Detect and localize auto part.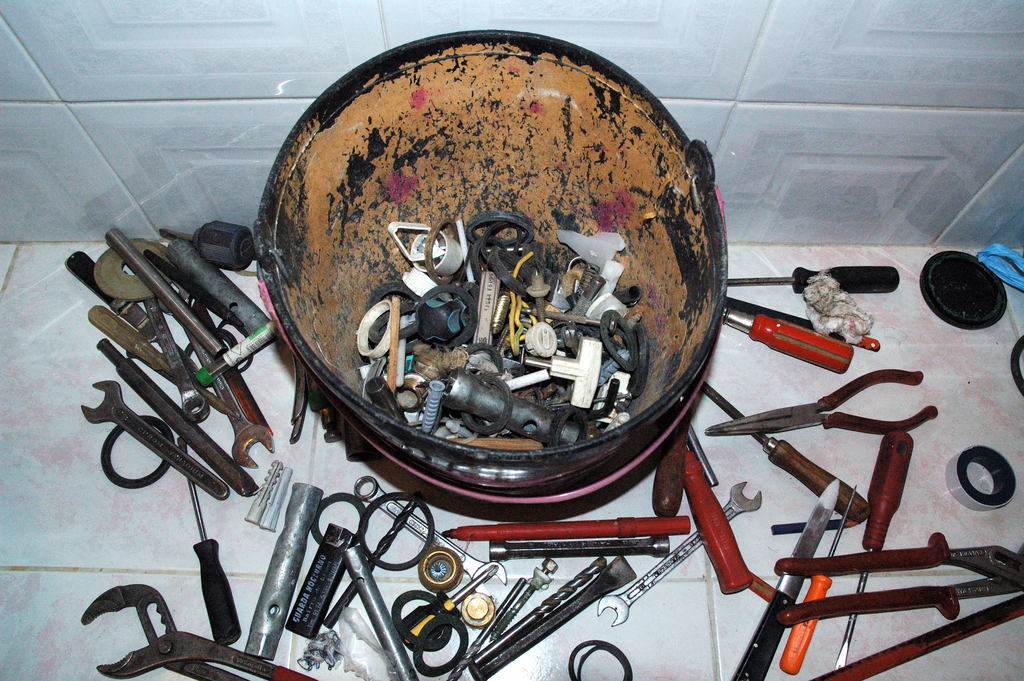
Localized at <bbox>446, 369, 582, 447</bbox>.
